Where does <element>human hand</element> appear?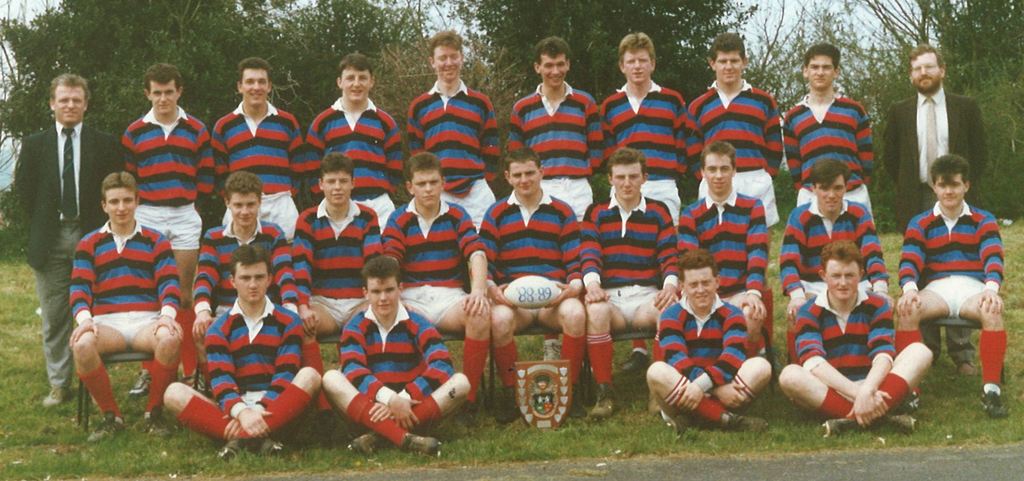
Appears at (366,399,387,422).
